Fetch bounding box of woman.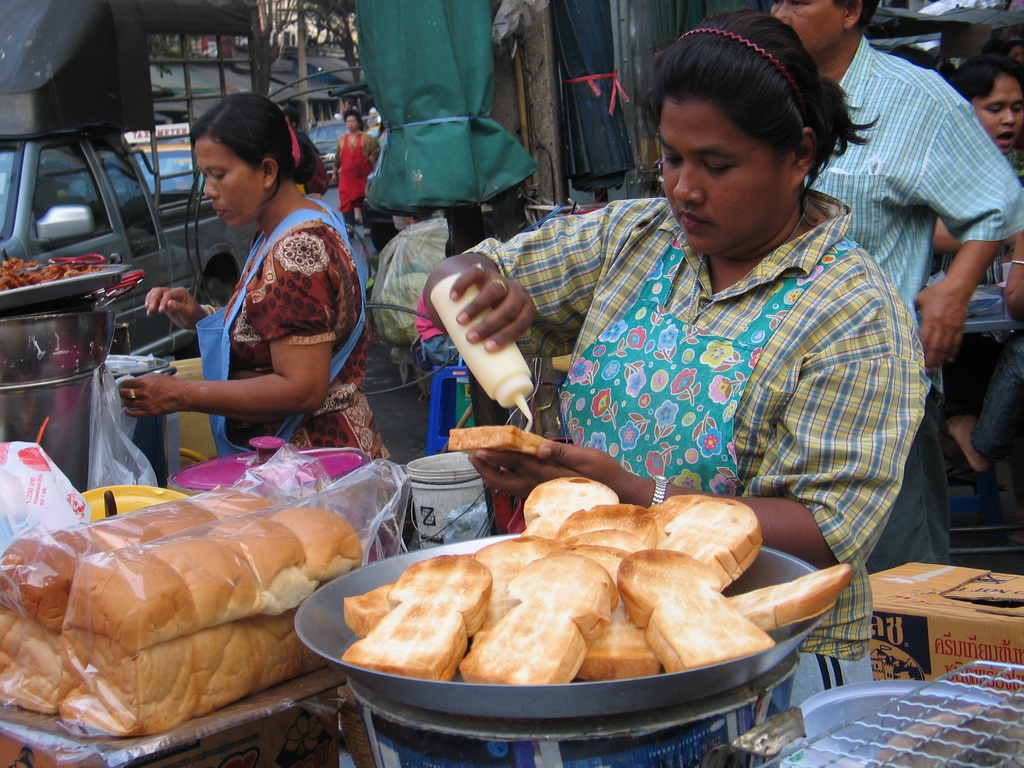
Bbox: bbox=[424, 6, 928, 712].
